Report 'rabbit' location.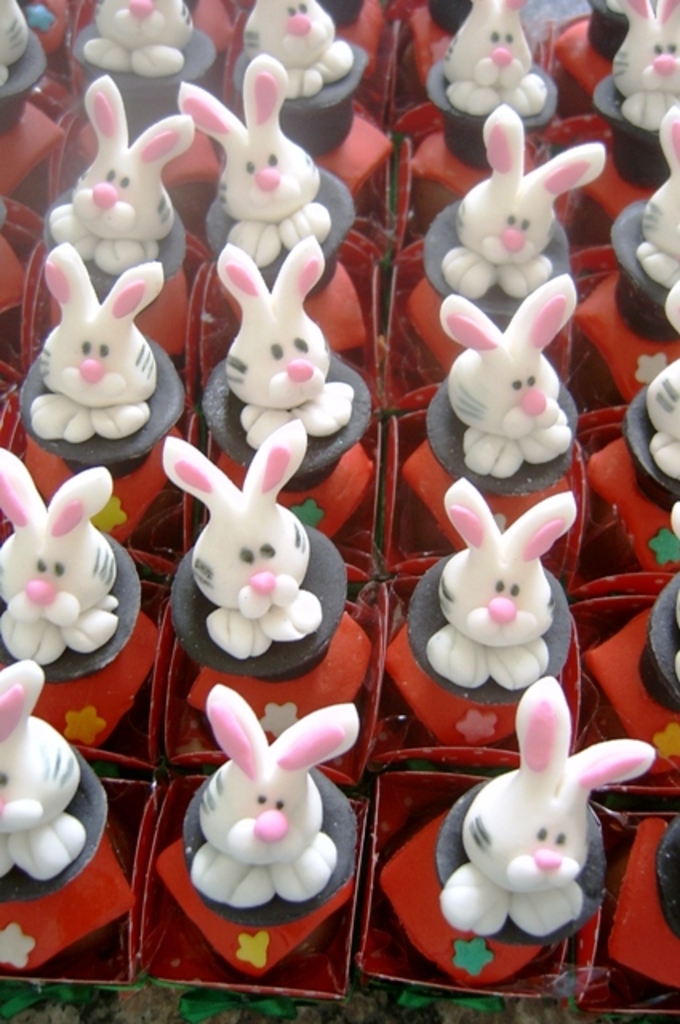
Report: (50,69,198,277).
